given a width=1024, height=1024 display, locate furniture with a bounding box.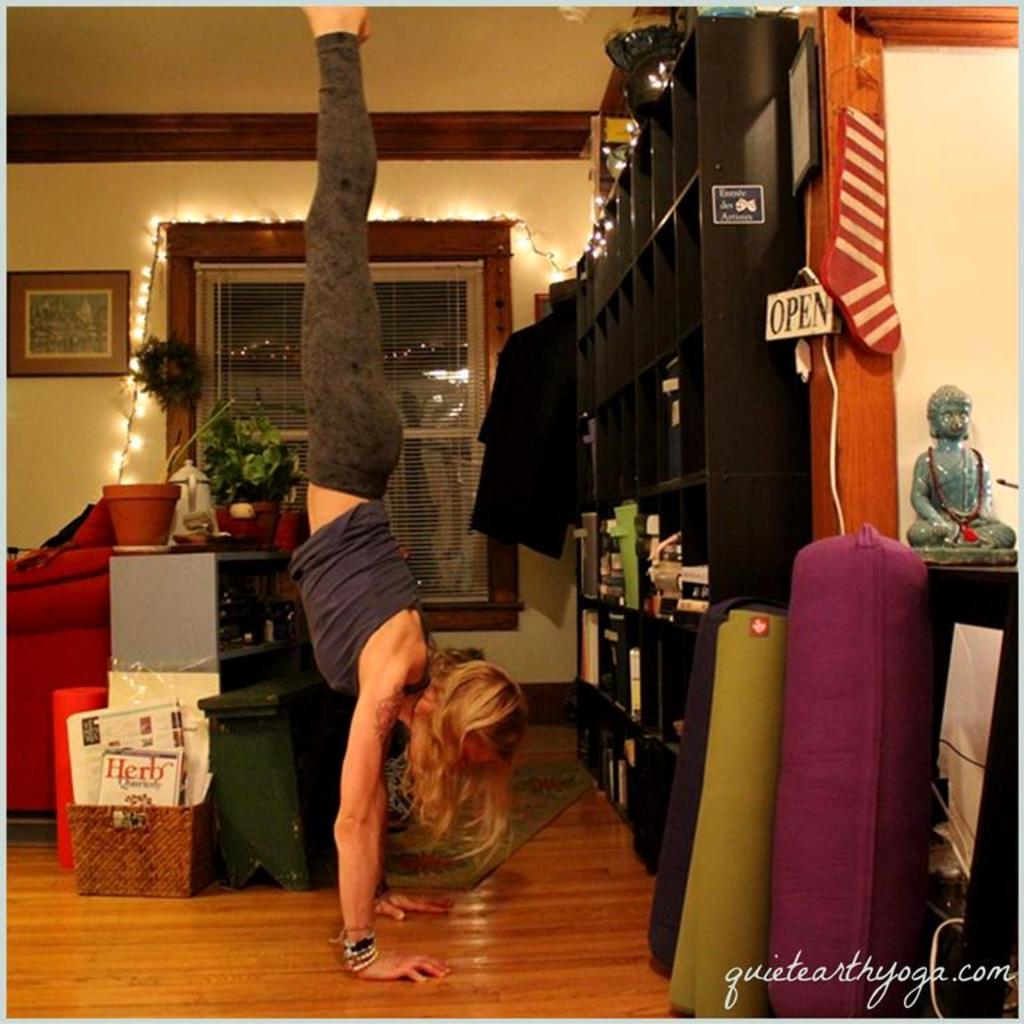
Located: x1=565, y1=7, x2=805, y2=875.
